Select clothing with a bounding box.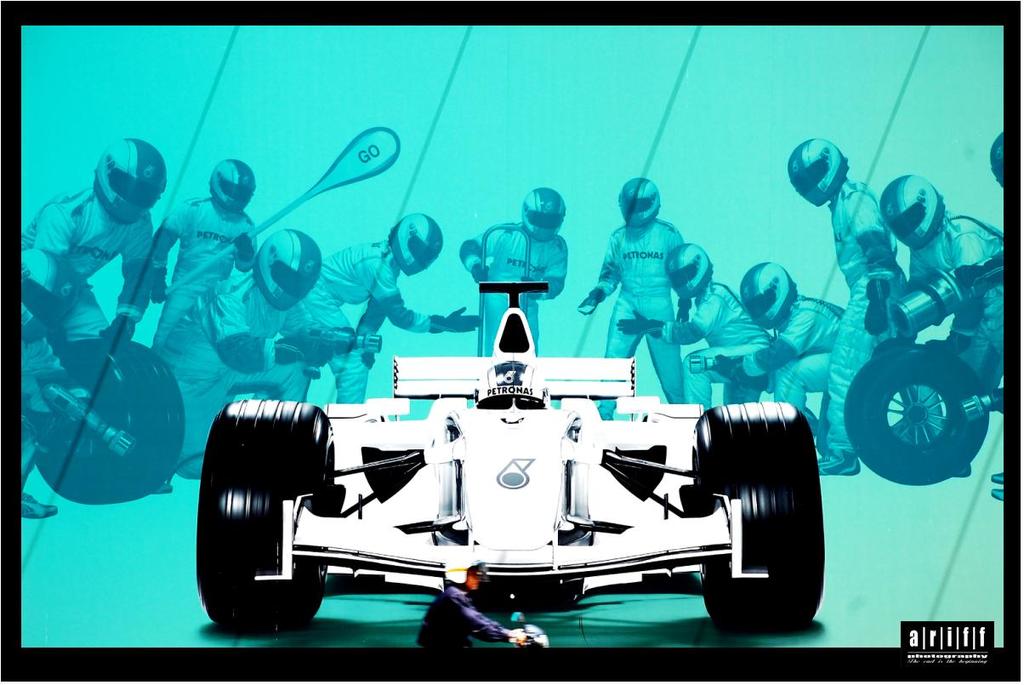
[614,279,775,415].
